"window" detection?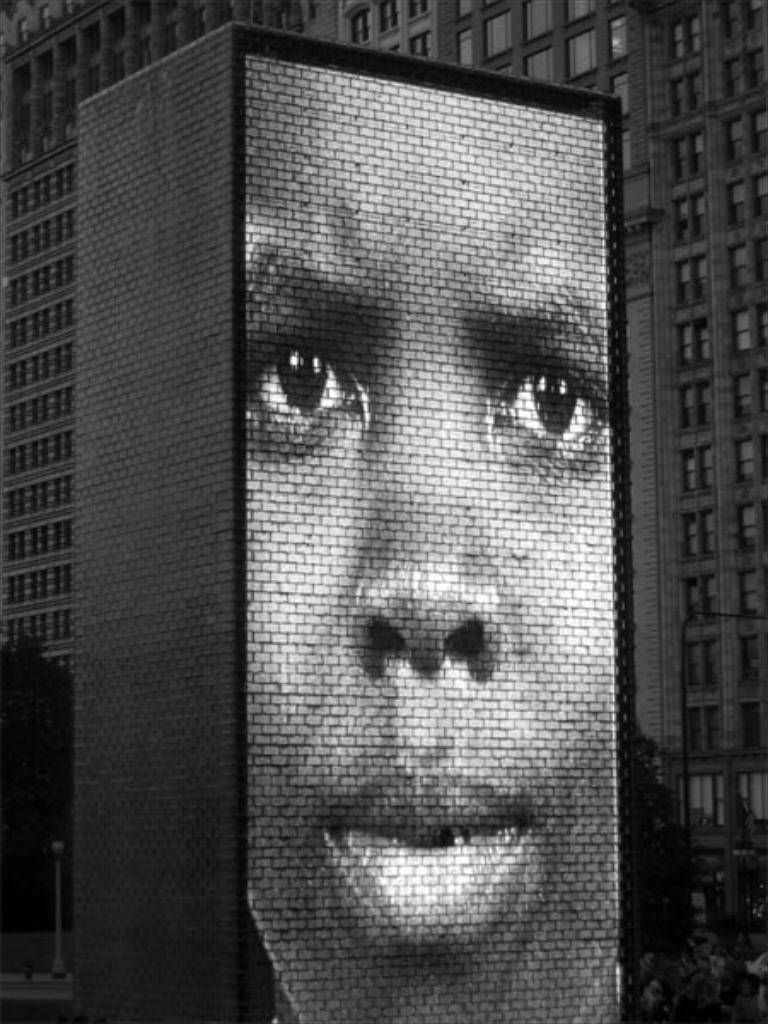
<region>672, 768, 741, 848</region>
